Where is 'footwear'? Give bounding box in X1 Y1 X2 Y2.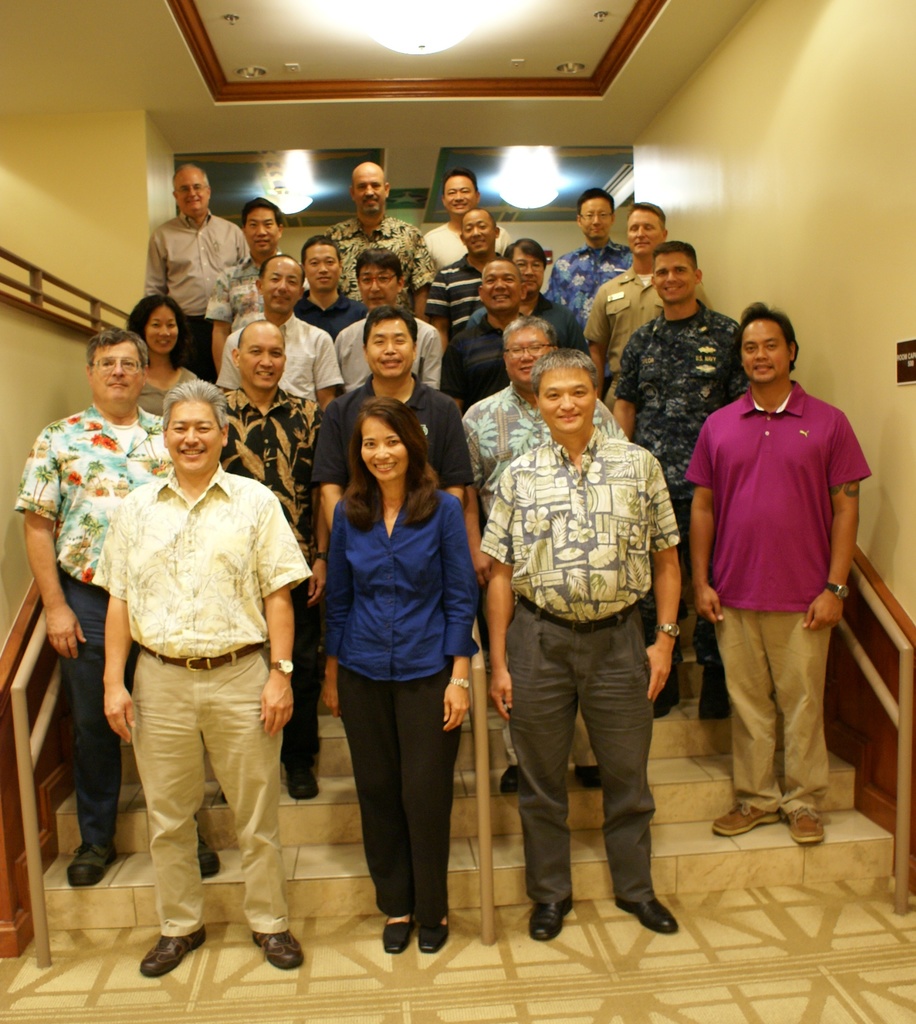
573 760 601 802.
